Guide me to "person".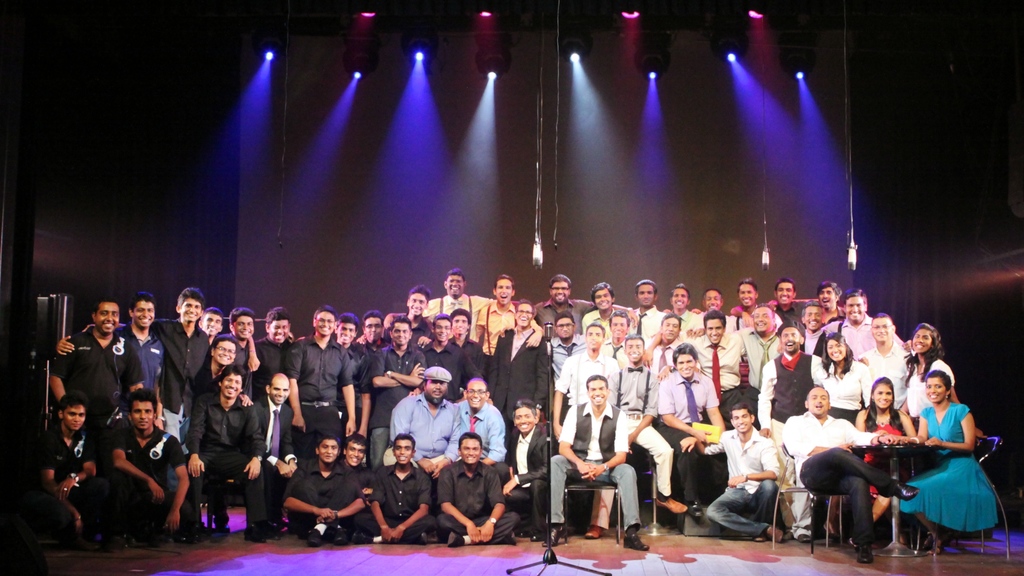
Guidance: detection(47, 296, 148, 439).
